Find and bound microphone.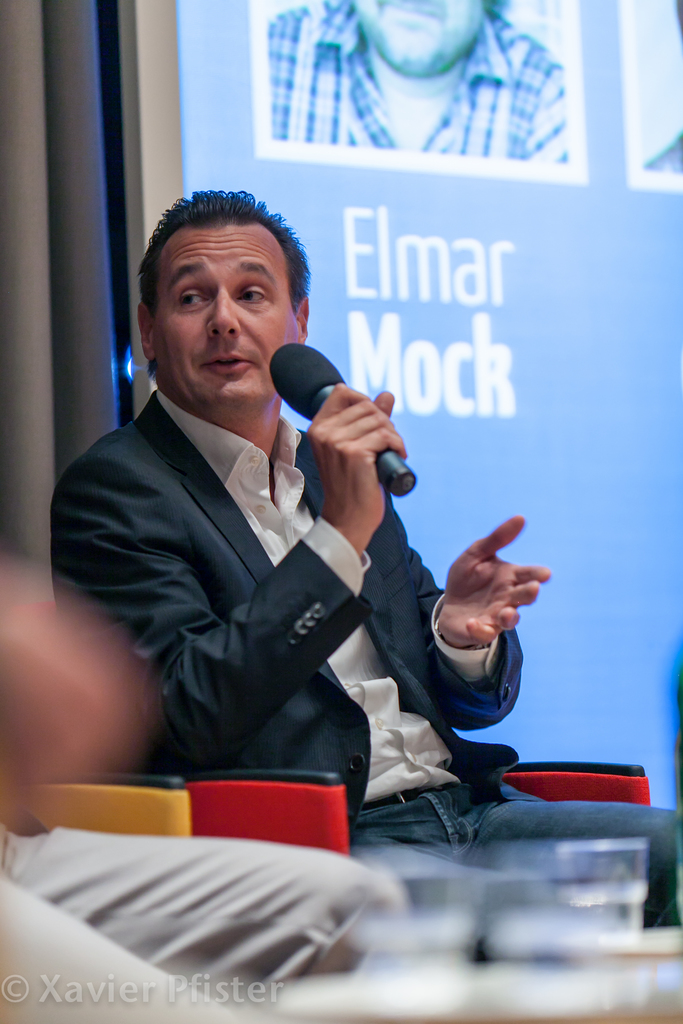
Bound: locate(268, 371, 418, 506).
